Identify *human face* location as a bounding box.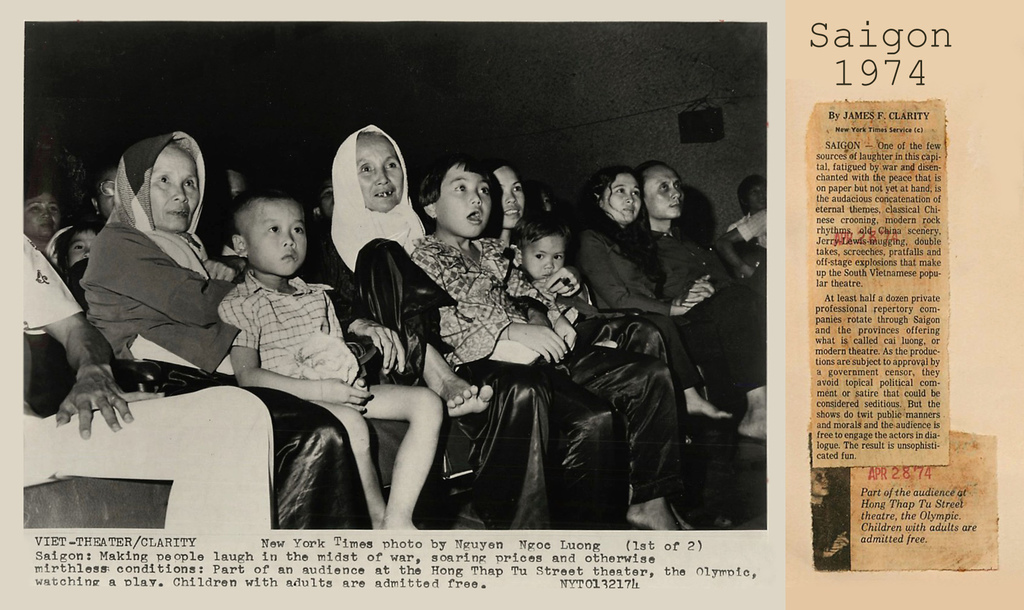
[left=99, top=170, right=116, bottom=219].
